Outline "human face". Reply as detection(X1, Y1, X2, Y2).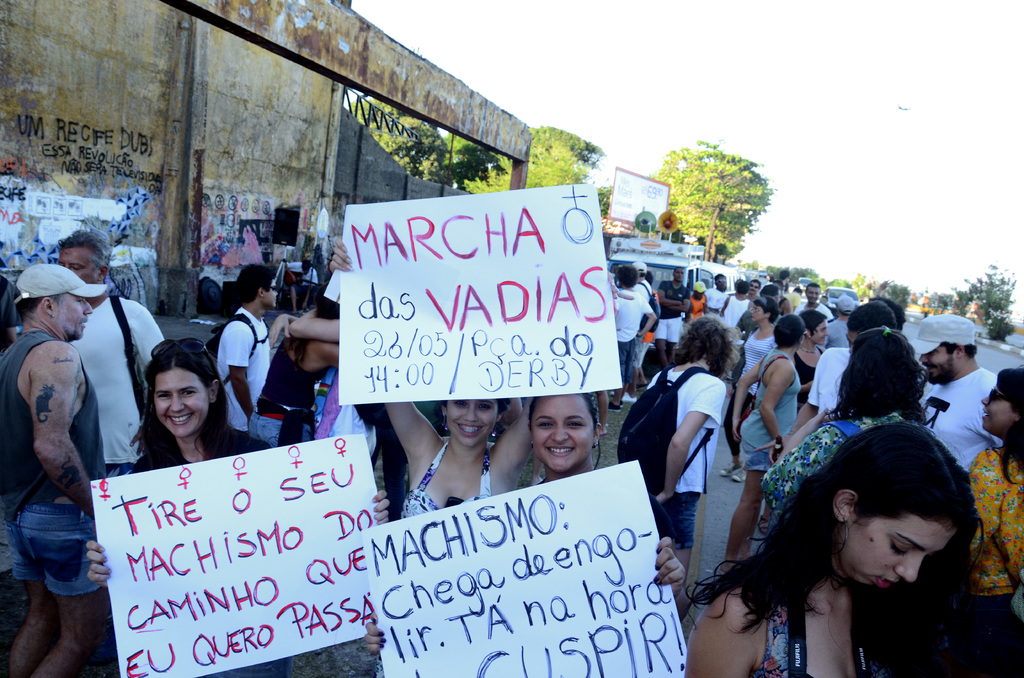
detection(806, 318, 829, 347).
